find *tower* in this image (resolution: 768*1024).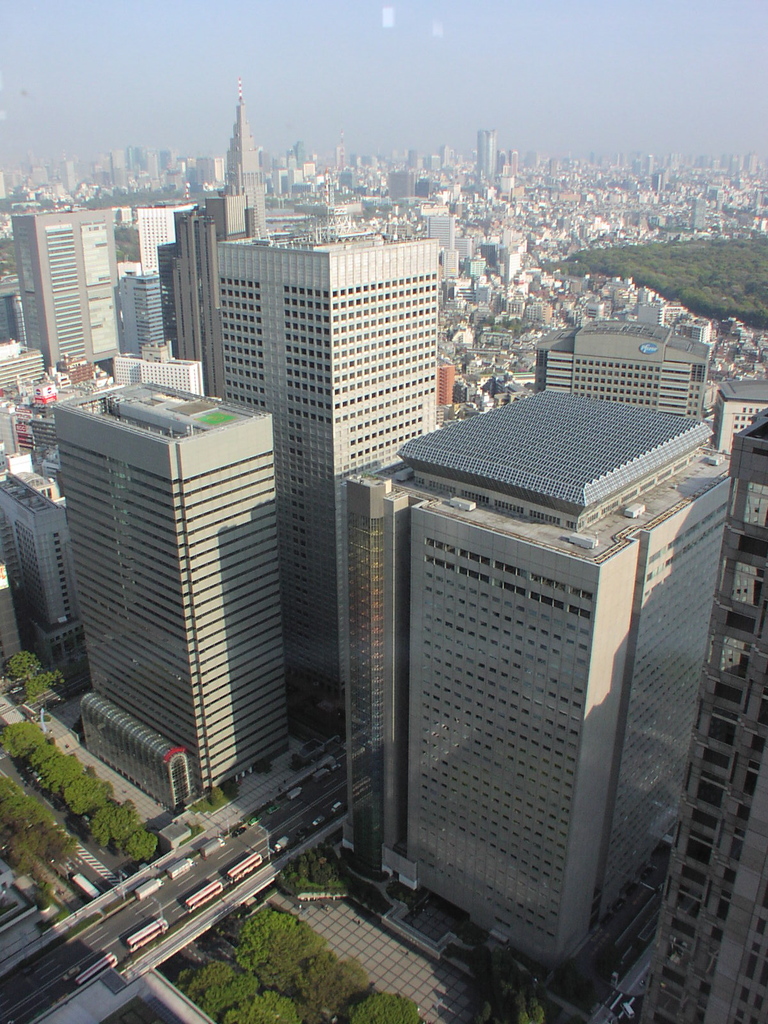
[214, 228, 442, 748].
